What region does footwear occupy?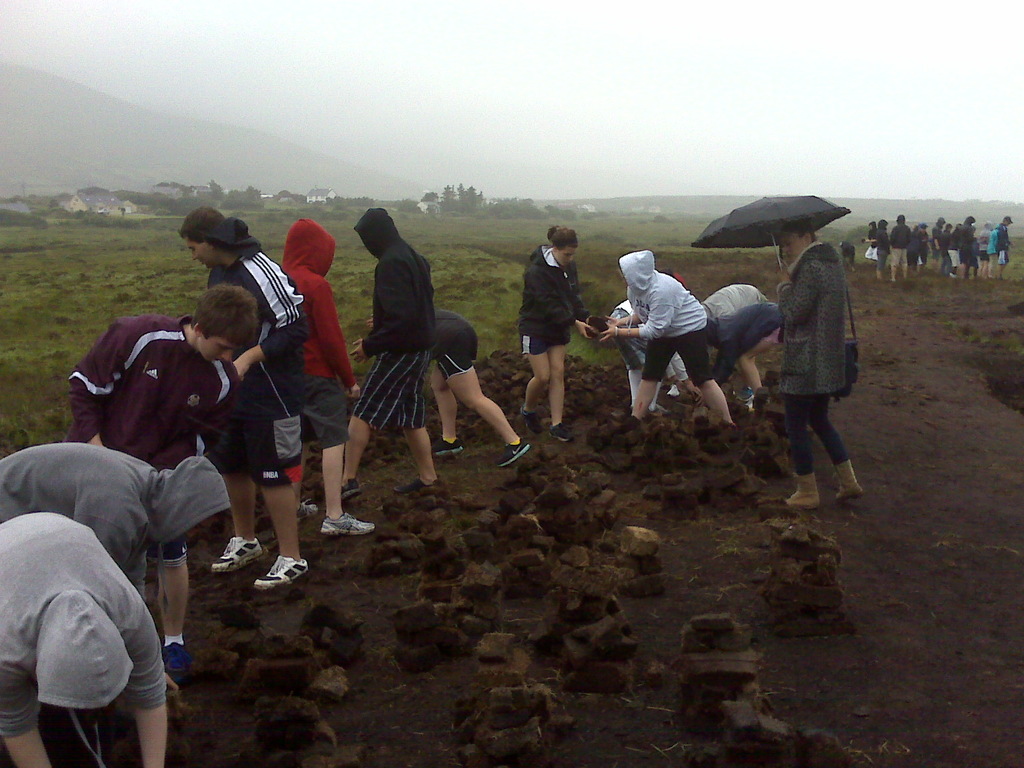
box(496, 437, 529, 467).
